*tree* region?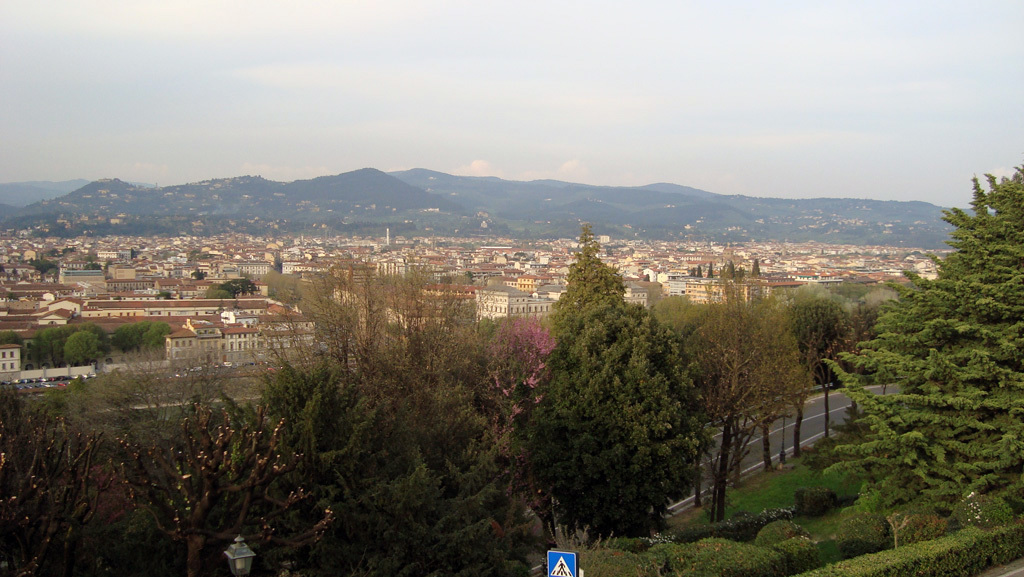
bbox=(107, 325, 152, 366)
